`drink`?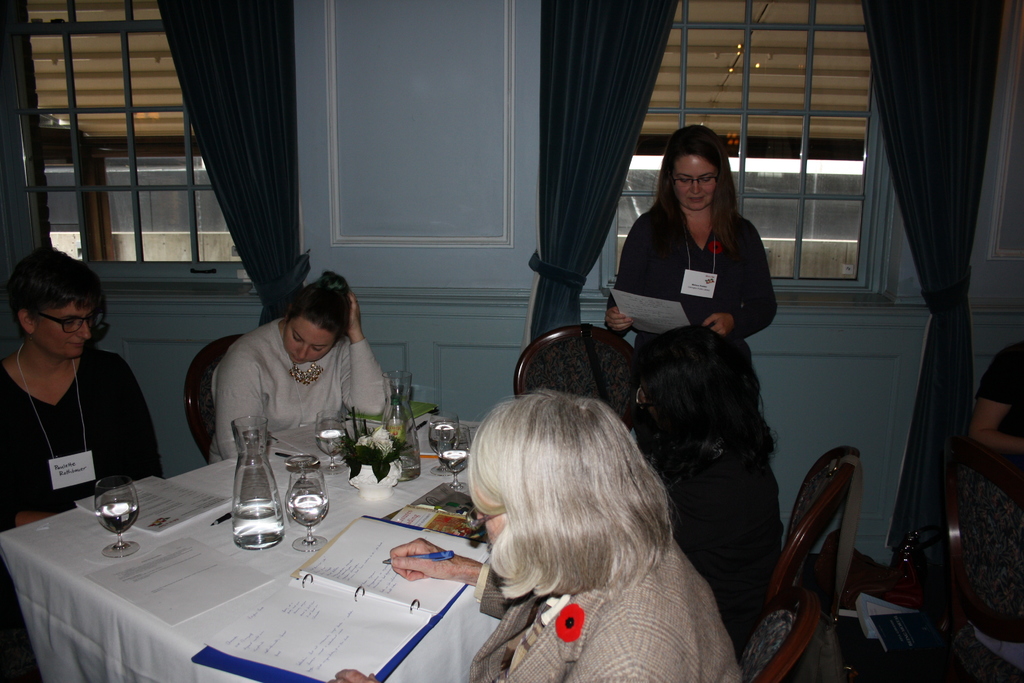
444:447:468:473
